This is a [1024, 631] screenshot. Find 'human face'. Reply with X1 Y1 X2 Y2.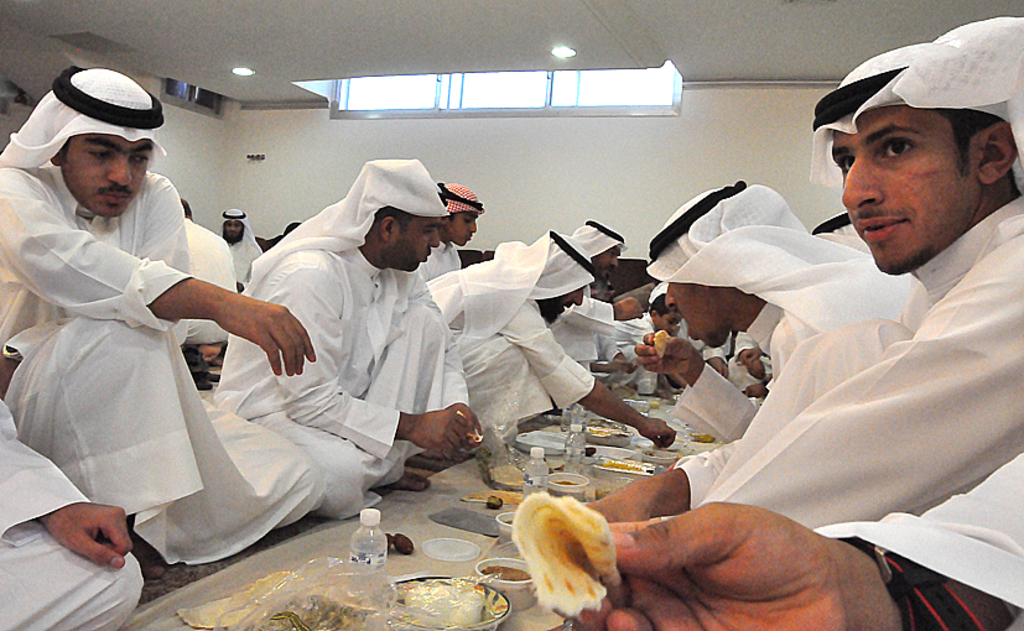
57 130 152 212.
